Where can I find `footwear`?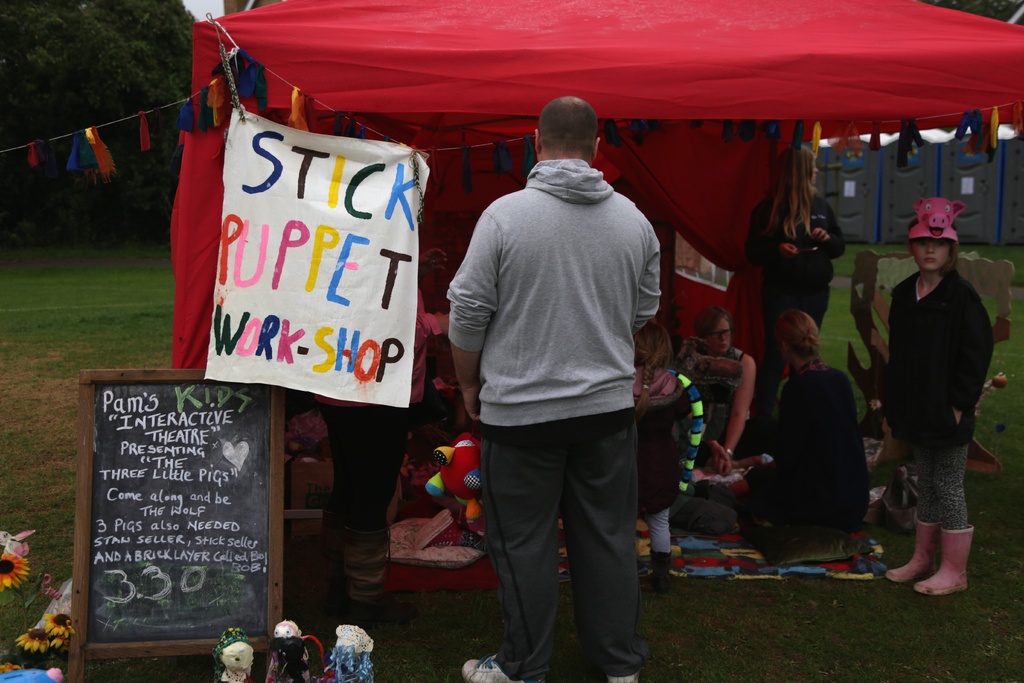
You can find it at Rect(913, 522, 972, 595).
